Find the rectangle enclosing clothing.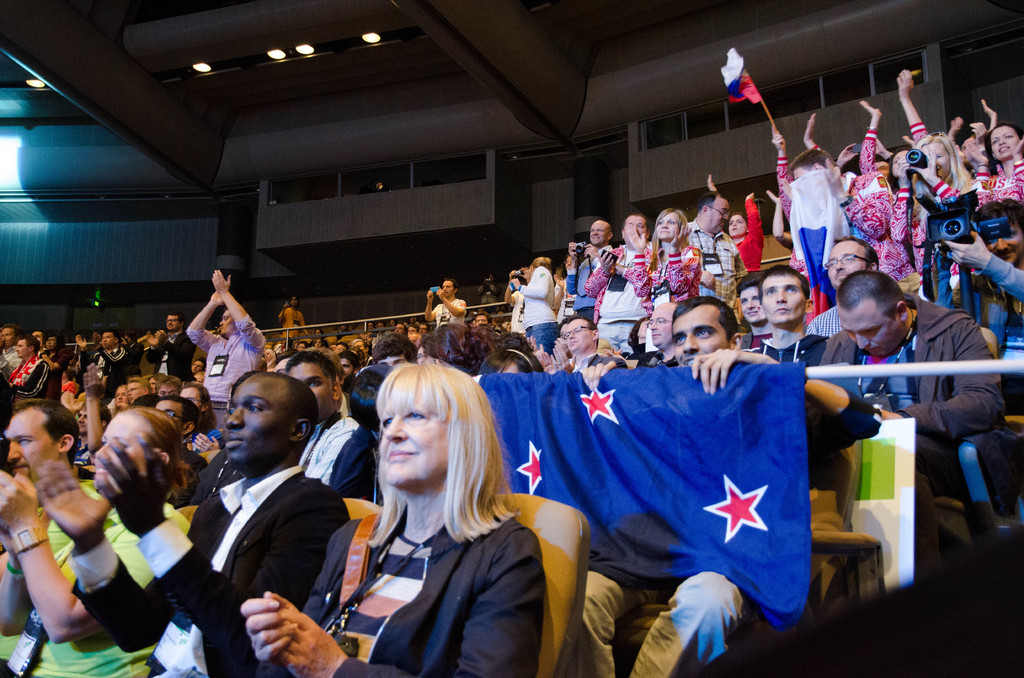
[left=20, top=488, right=189, bottom=677].
